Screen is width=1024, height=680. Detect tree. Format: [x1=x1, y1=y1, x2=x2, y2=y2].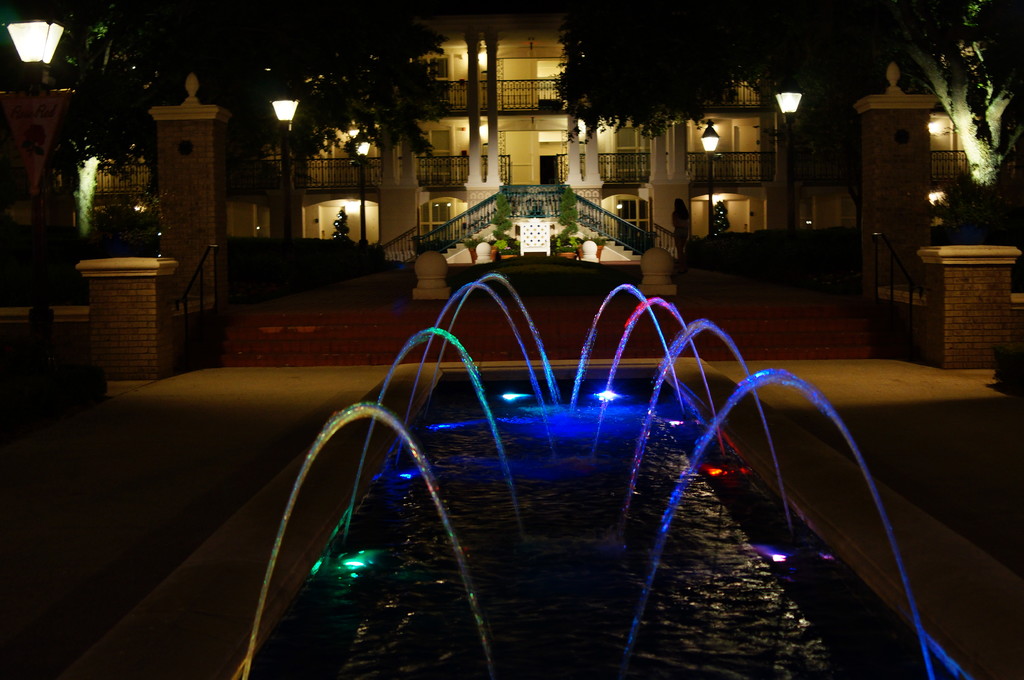
[x1=111, y1=0, x2=444, y2=317].
